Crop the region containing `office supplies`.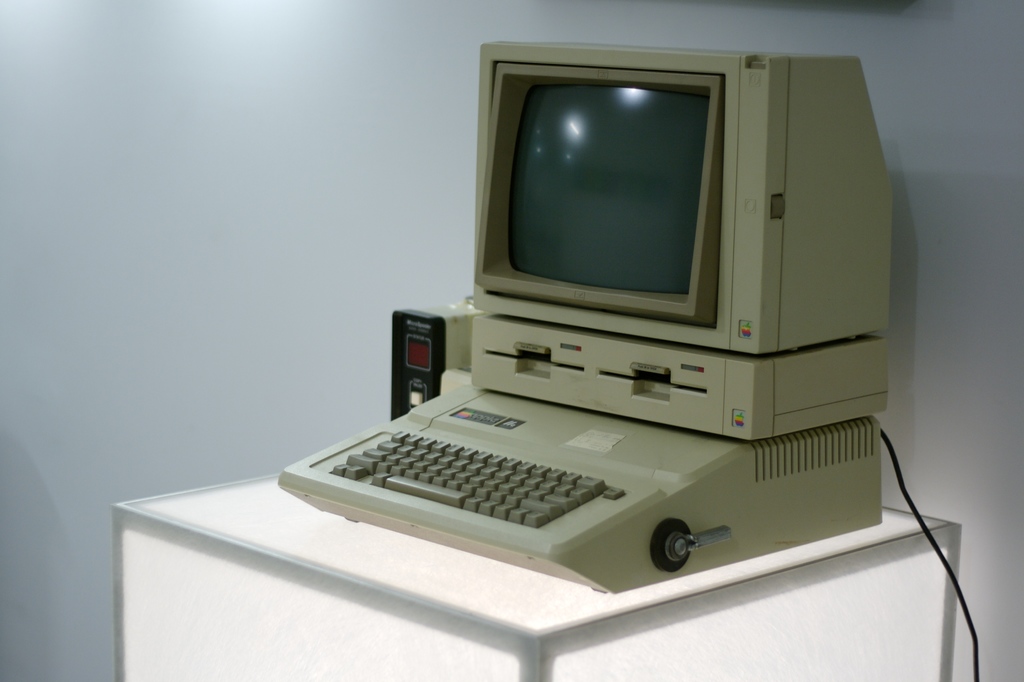
Crop region: [left=207, top=40, right=904, bottom=612].
